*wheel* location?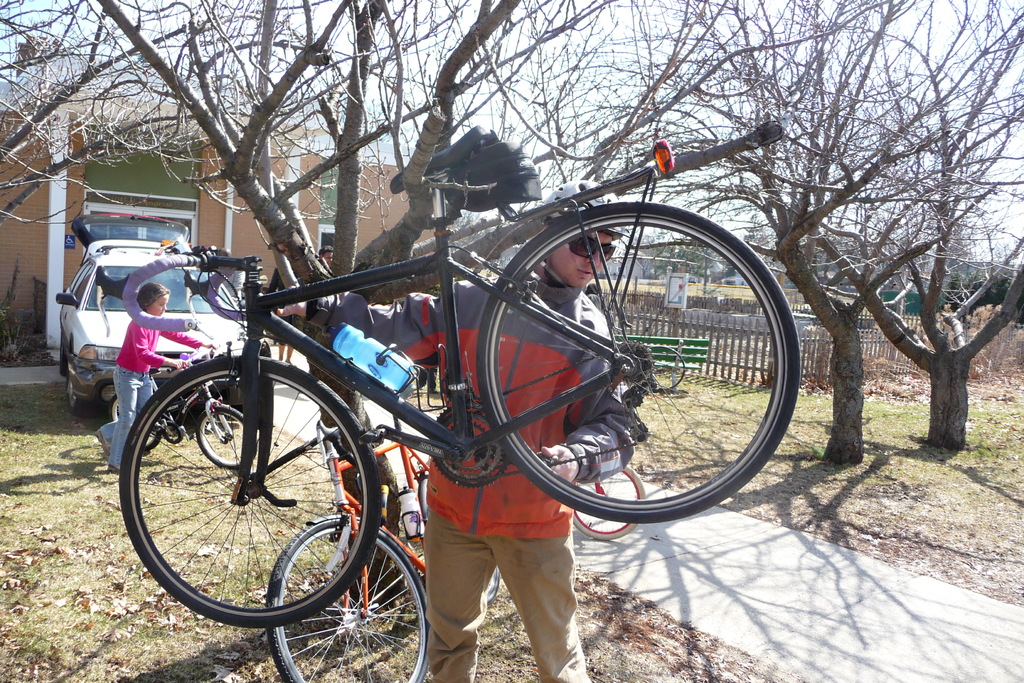
bbox=(120, 356, 384, 632)
